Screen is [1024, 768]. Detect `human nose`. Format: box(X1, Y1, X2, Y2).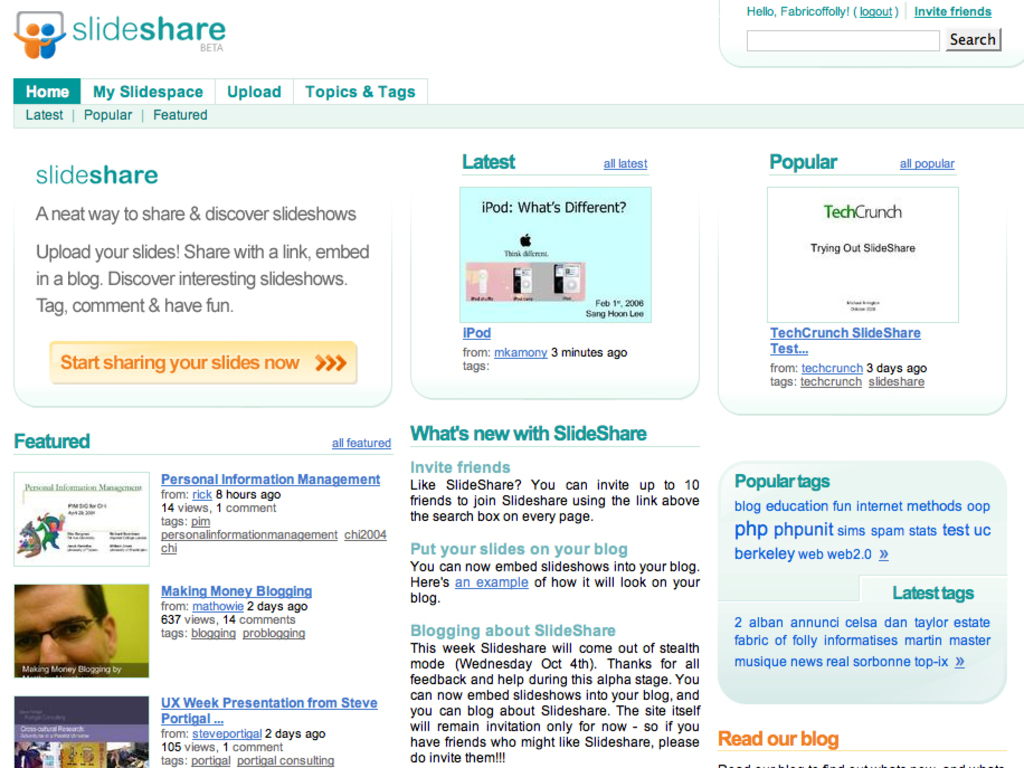
box(40, 633, 69, 666).
